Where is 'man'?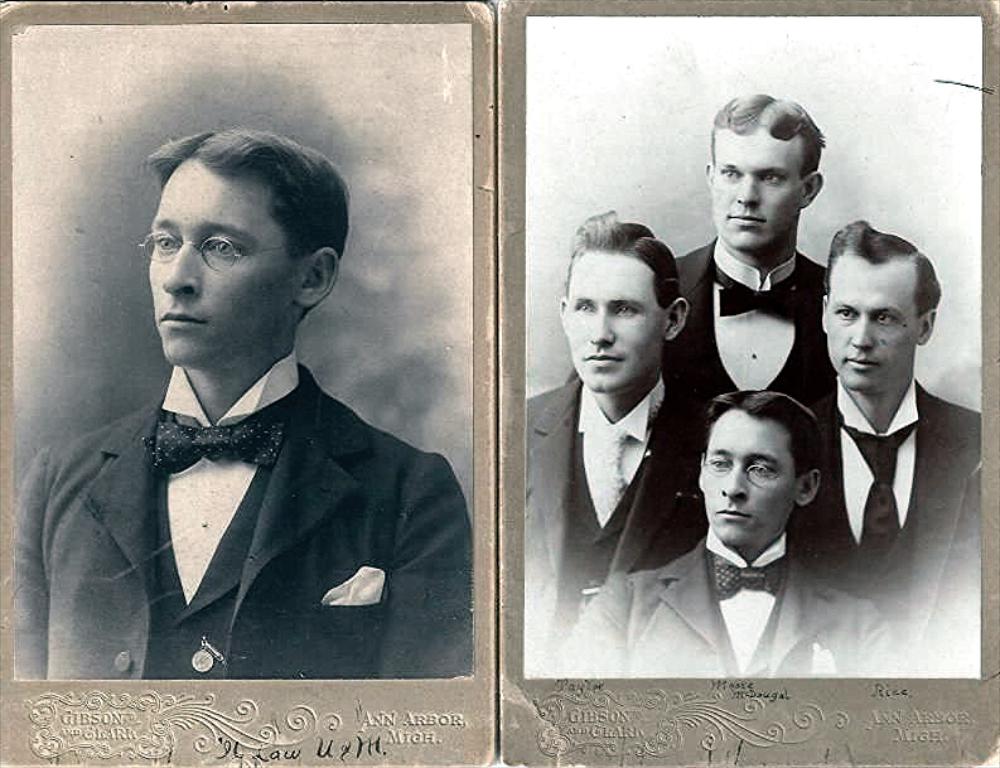
(787,211,981,675).
